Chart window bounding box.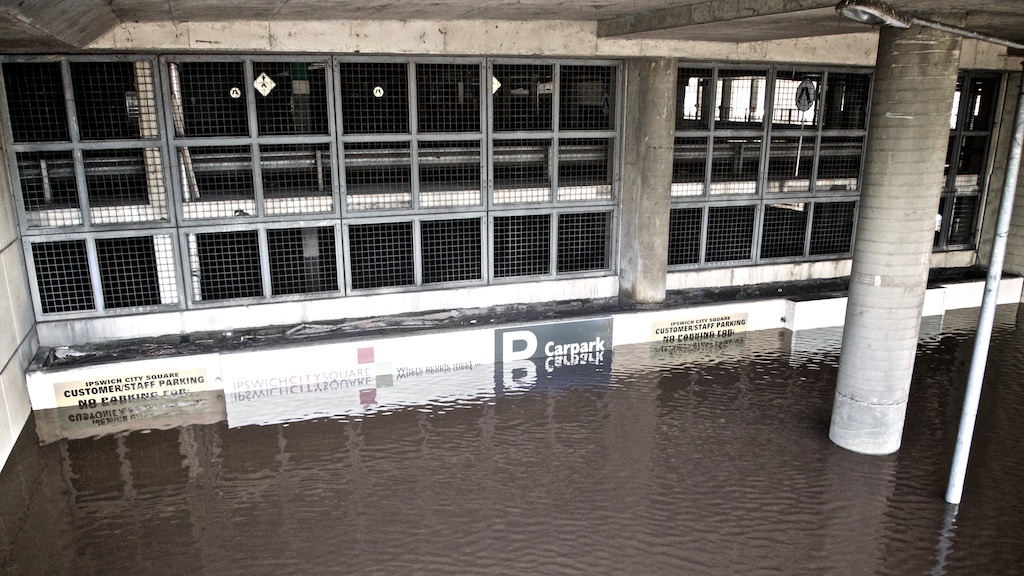
Charted: x1=341 y1=54 x2=482 y2=139.
